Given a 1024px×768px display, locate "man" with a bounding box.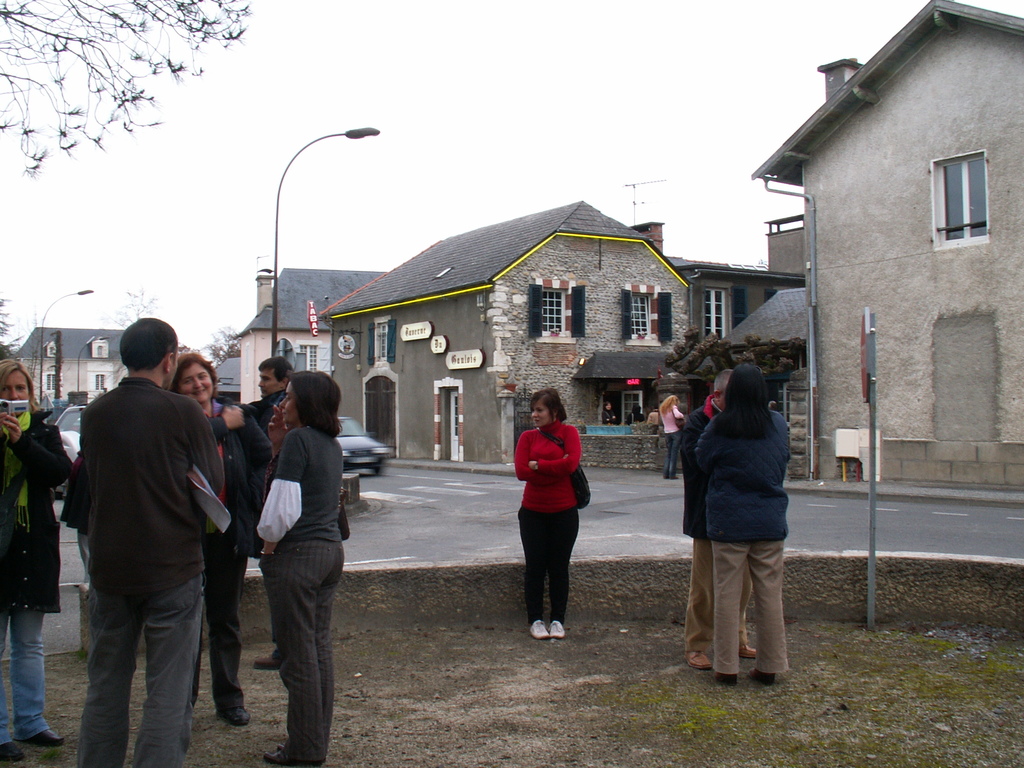
Located: <bbox>241, 359, 298, 673</bbox>.
